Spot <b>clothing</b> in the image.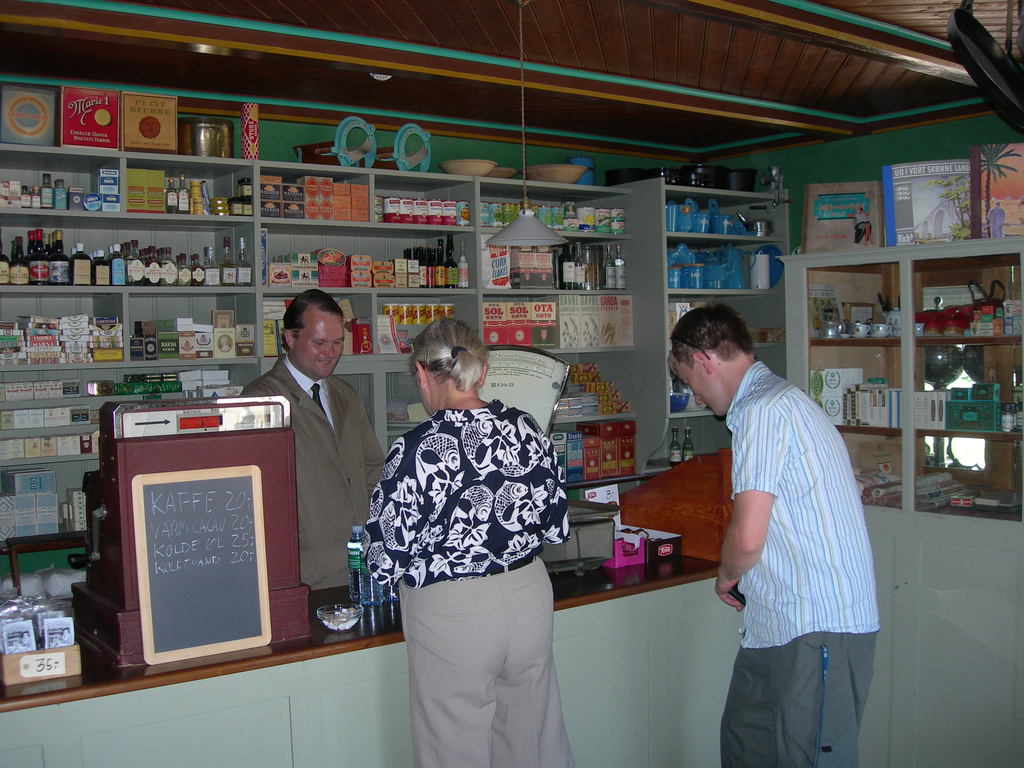
<b>clothing</b> found at <region>685, 332, 876, 734</region>.
